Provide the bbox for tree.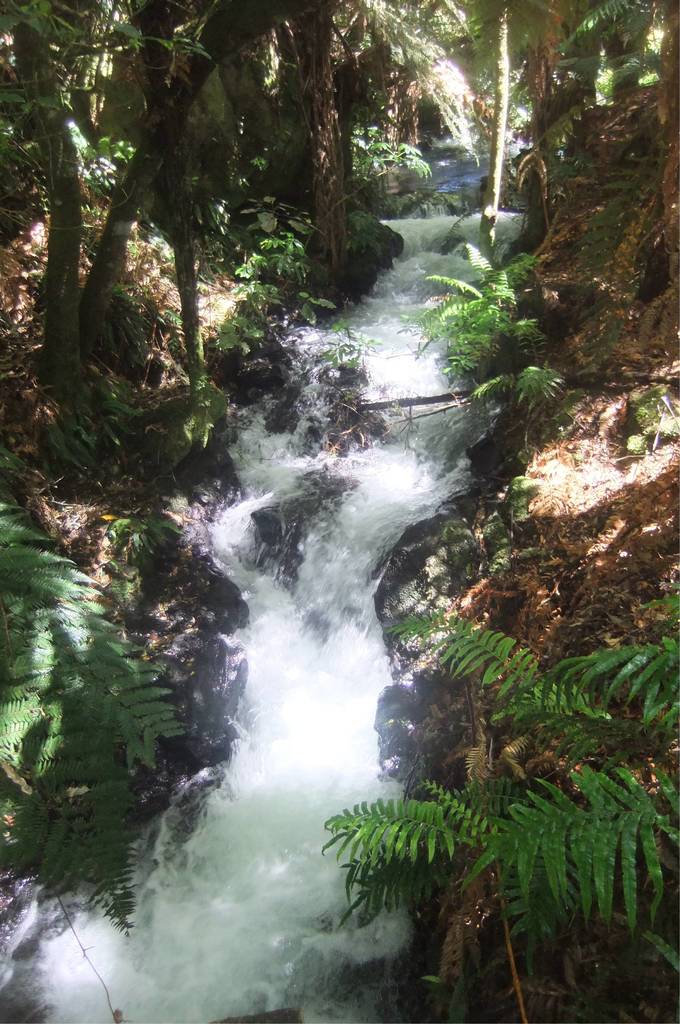
bbox=[483, 0, 595, 221].
